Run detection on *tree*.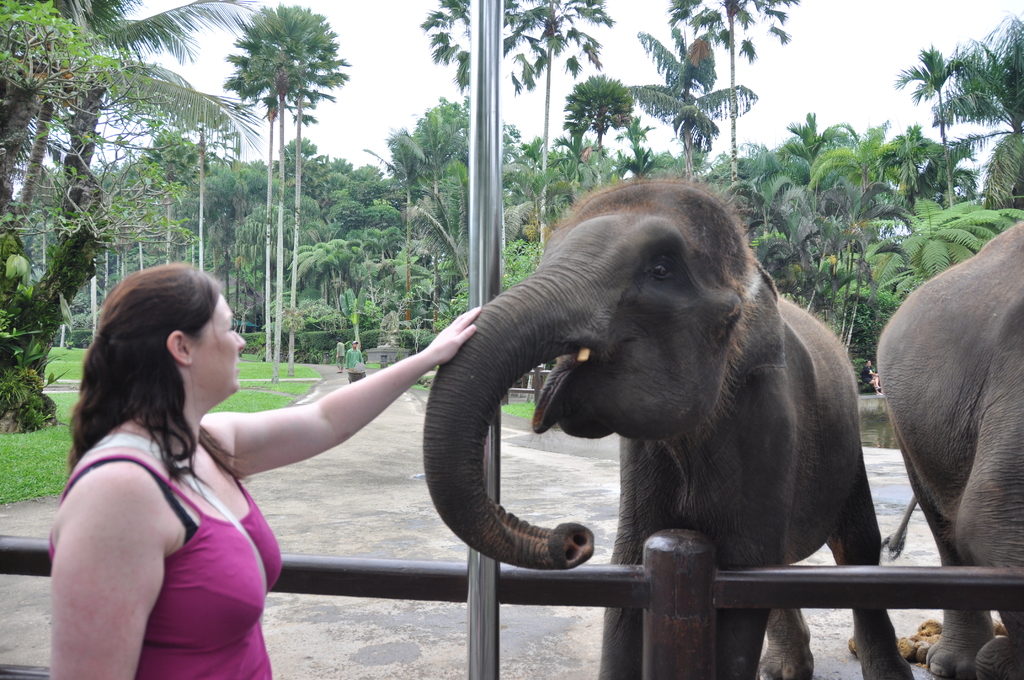
Result: region(0, 0, 136, 431).
